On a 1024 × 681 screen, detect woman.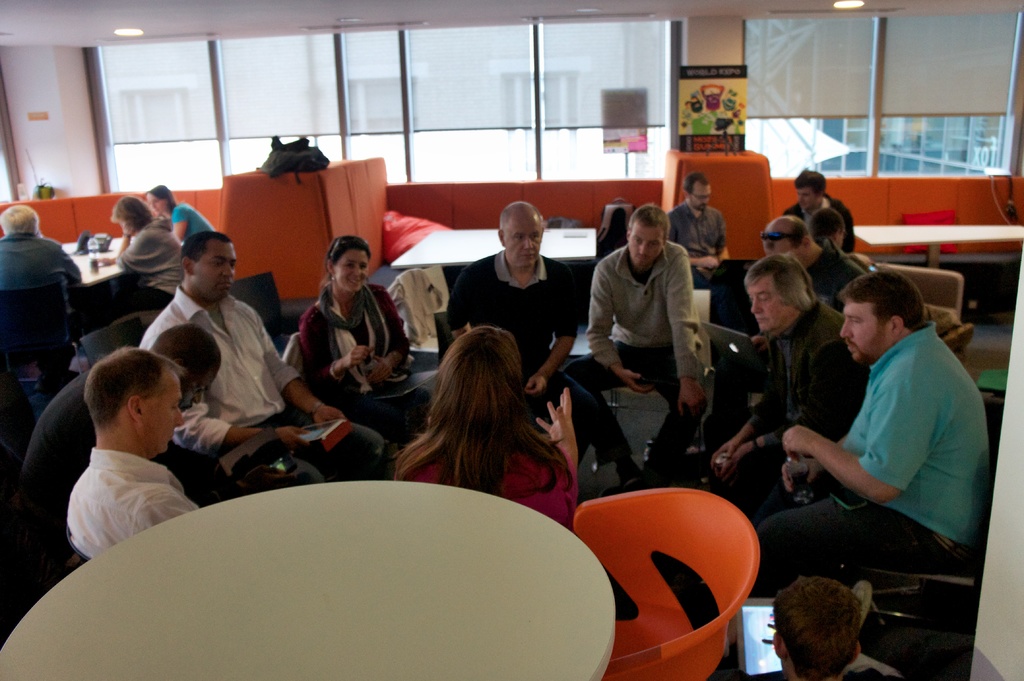
{"left": 141, "top": 175, "right": 209, "bottom": 248}.
